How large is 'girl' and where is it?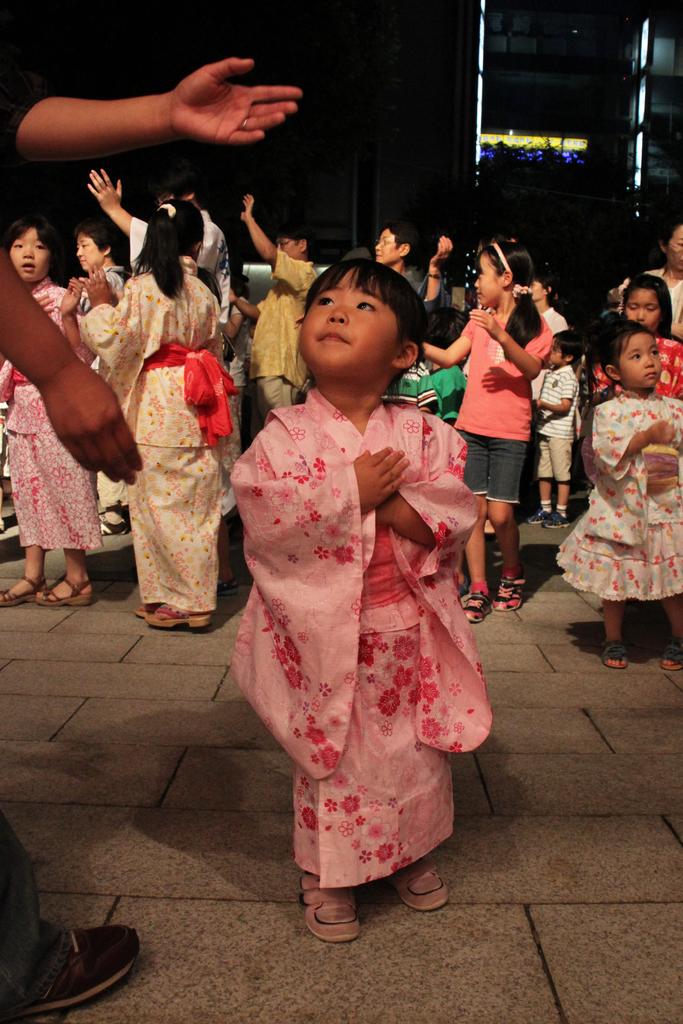
Bounding box: (left=589, top=273, right=682, bottom=396).
